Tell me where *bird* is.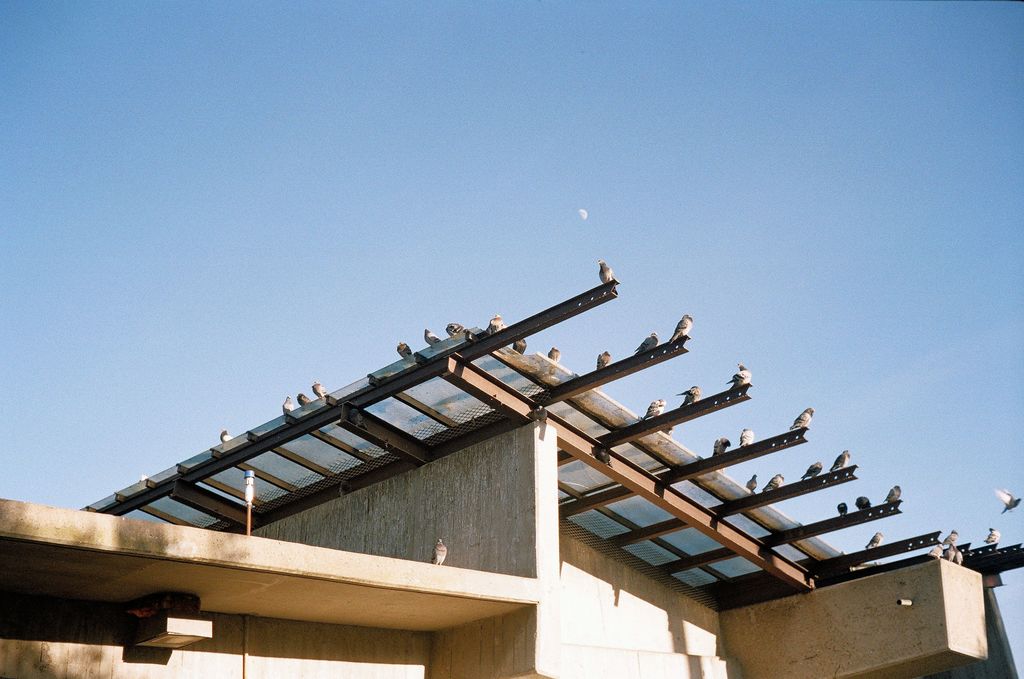
*bird* is at rect(281, 395, 294, 418).
